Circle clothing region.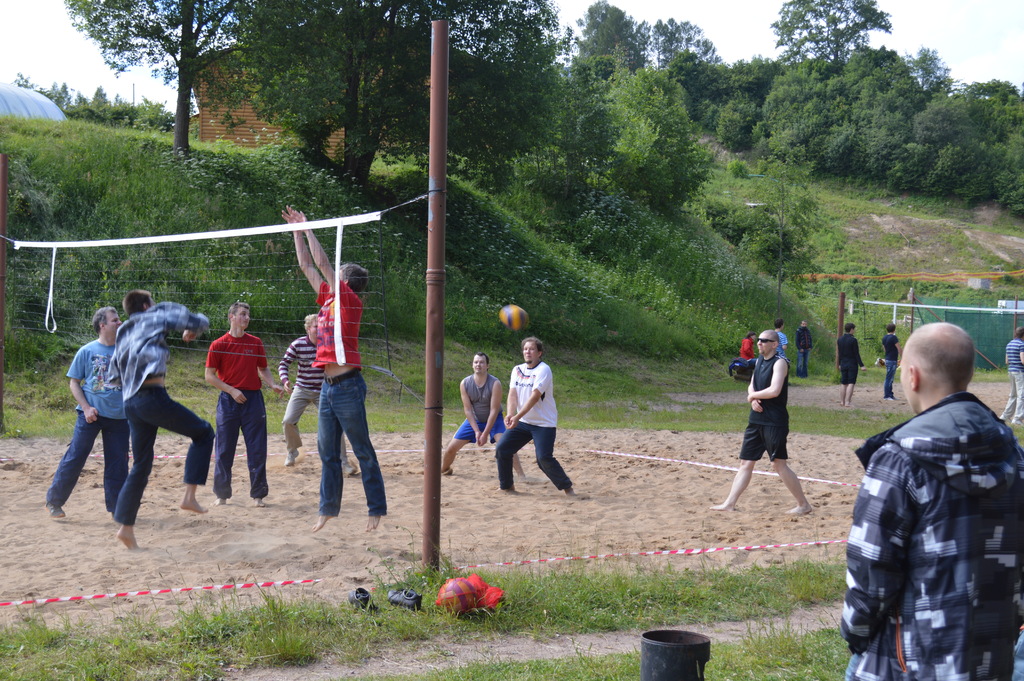
Region: crop(845, 342, 1022, 667).
